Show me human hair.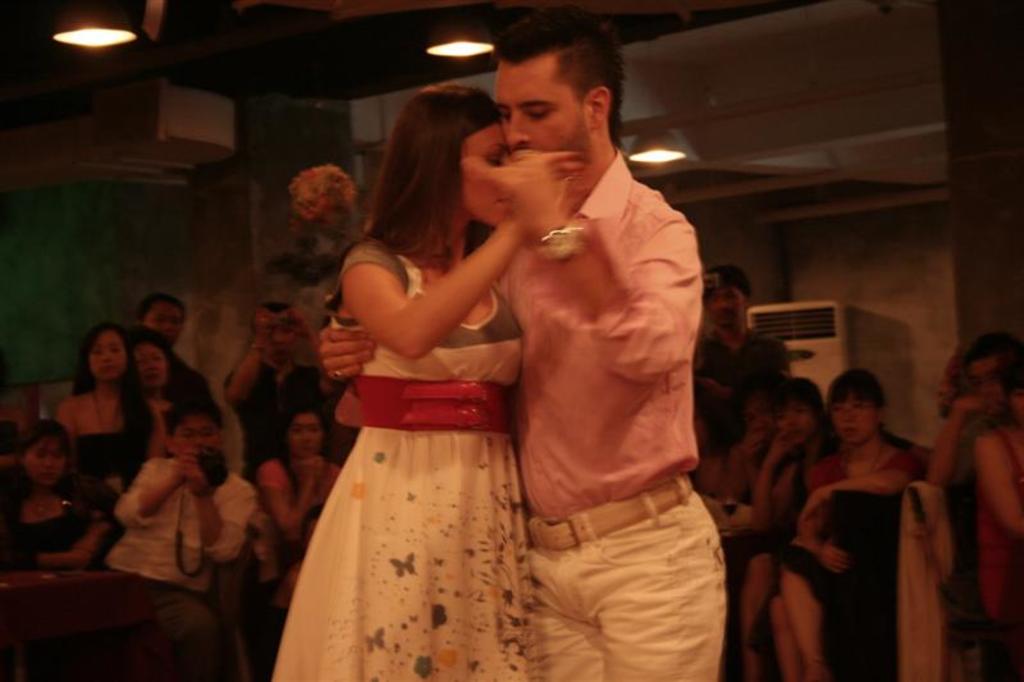
human hair is here: x1=485, y1=24, x2=625, y2=165.
